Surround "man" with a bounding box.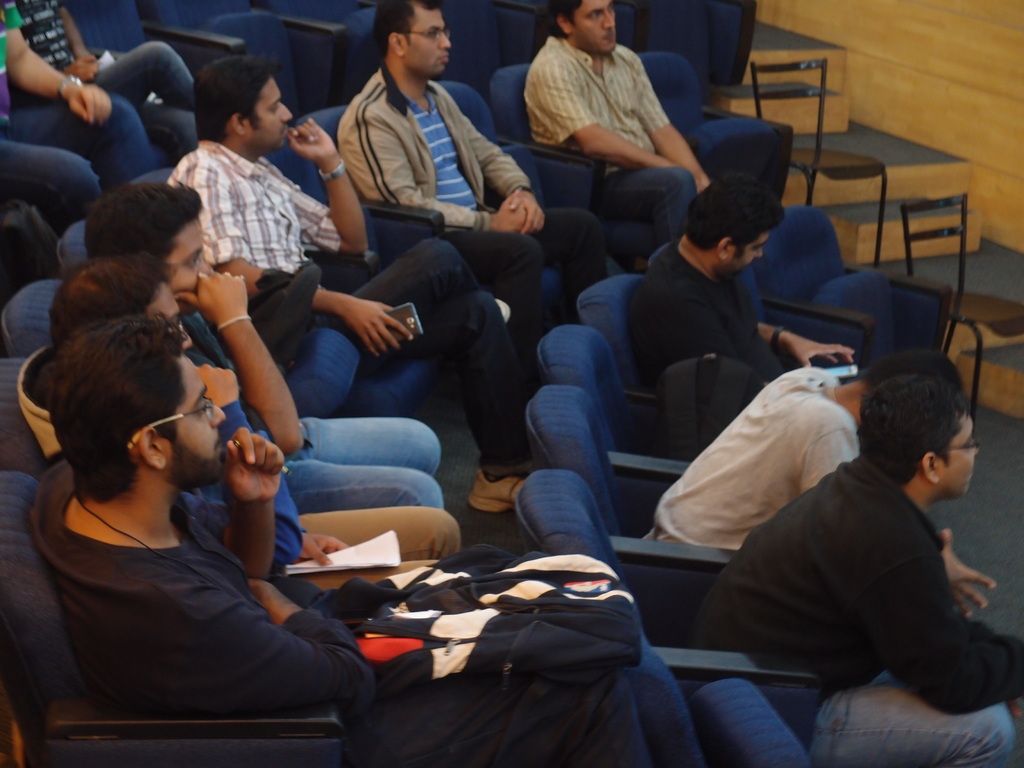
<region>705, 383, 1023, 767</region>.
